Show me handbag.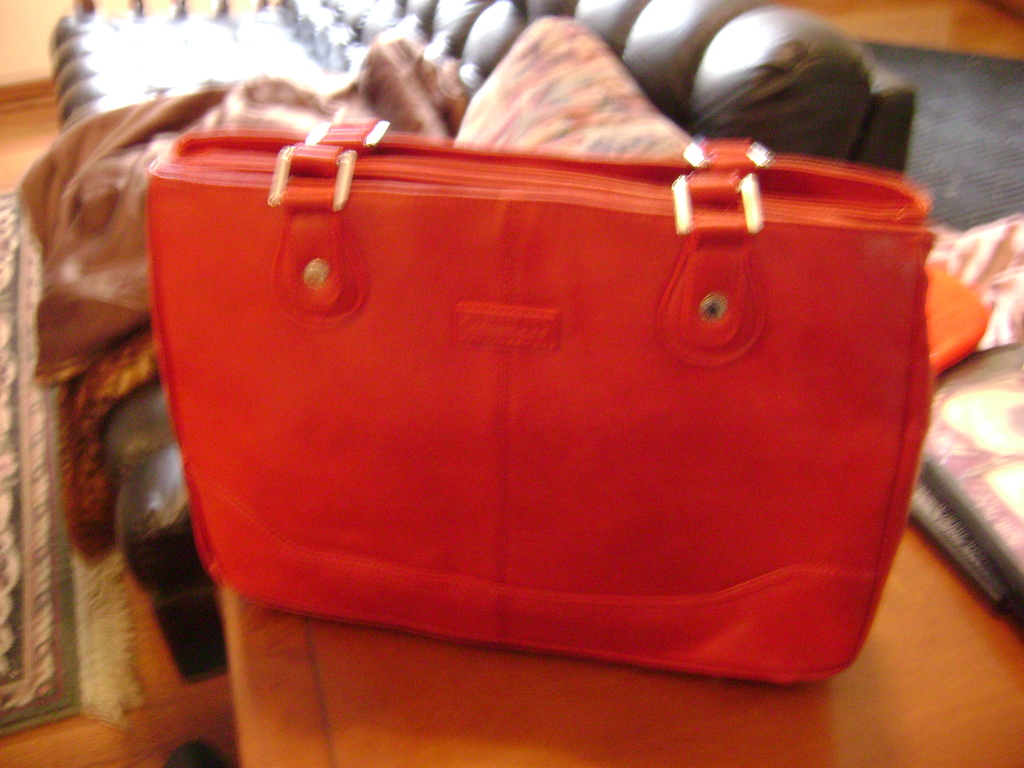
handbag is here: 147,124,935,685.
